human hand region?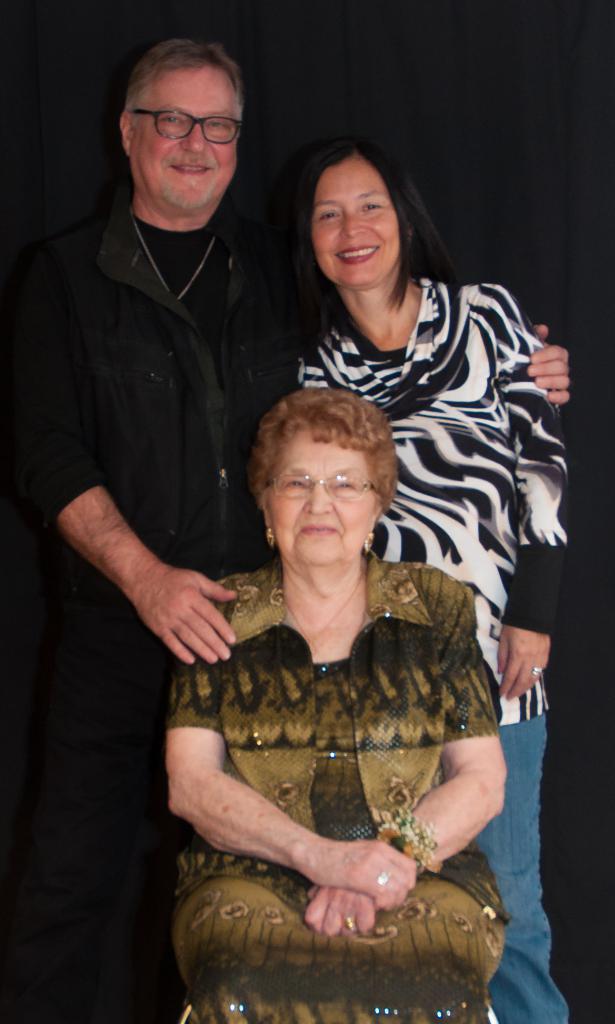
l=525, t=321, r=578, b=410
